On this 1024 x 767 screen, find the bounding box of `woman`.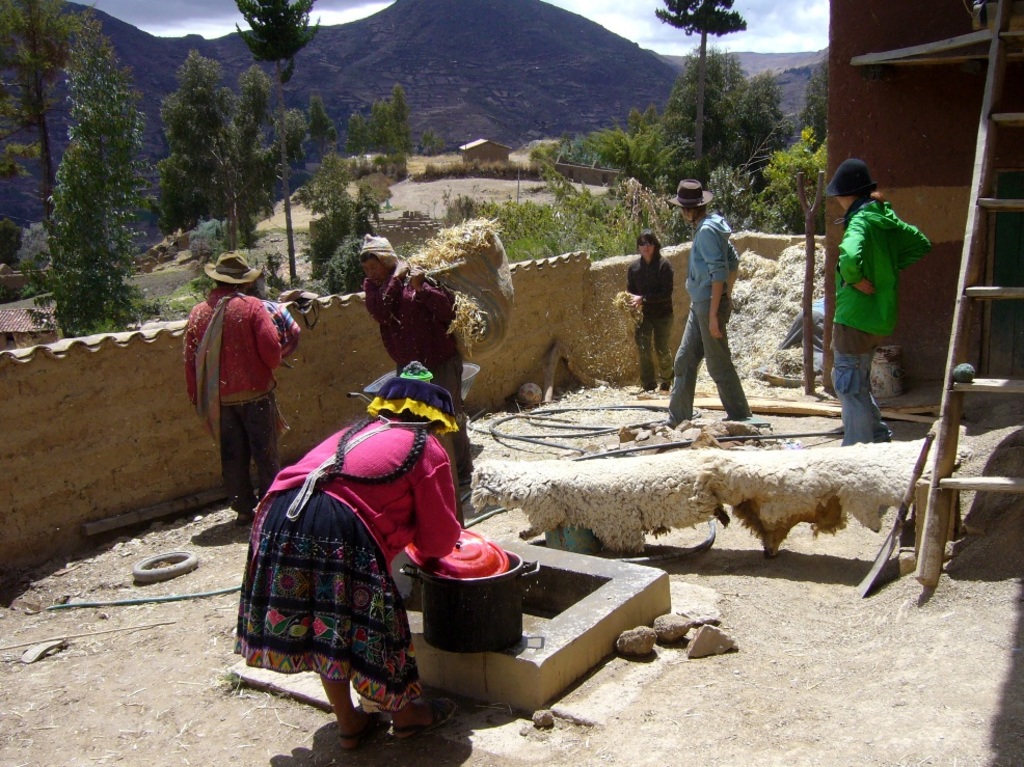
Bounding box: <region>623, 232, 681, 396</region>.
